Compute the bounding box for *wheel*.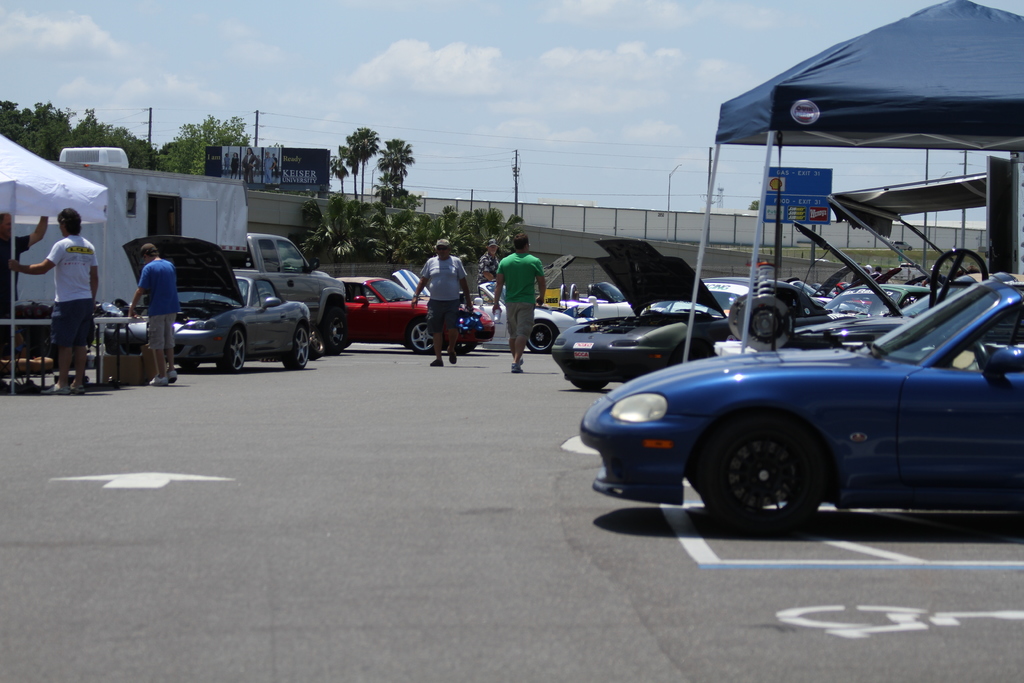
Rect(454, 342, 474, 354).
